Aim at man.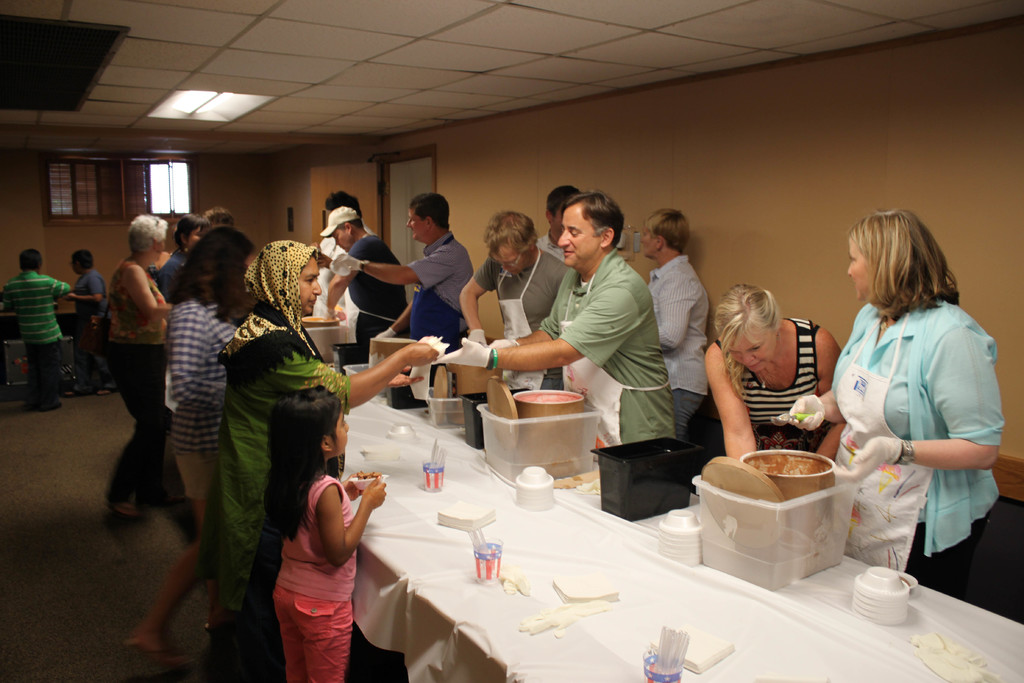
Aimed at 3:251:76:406.
